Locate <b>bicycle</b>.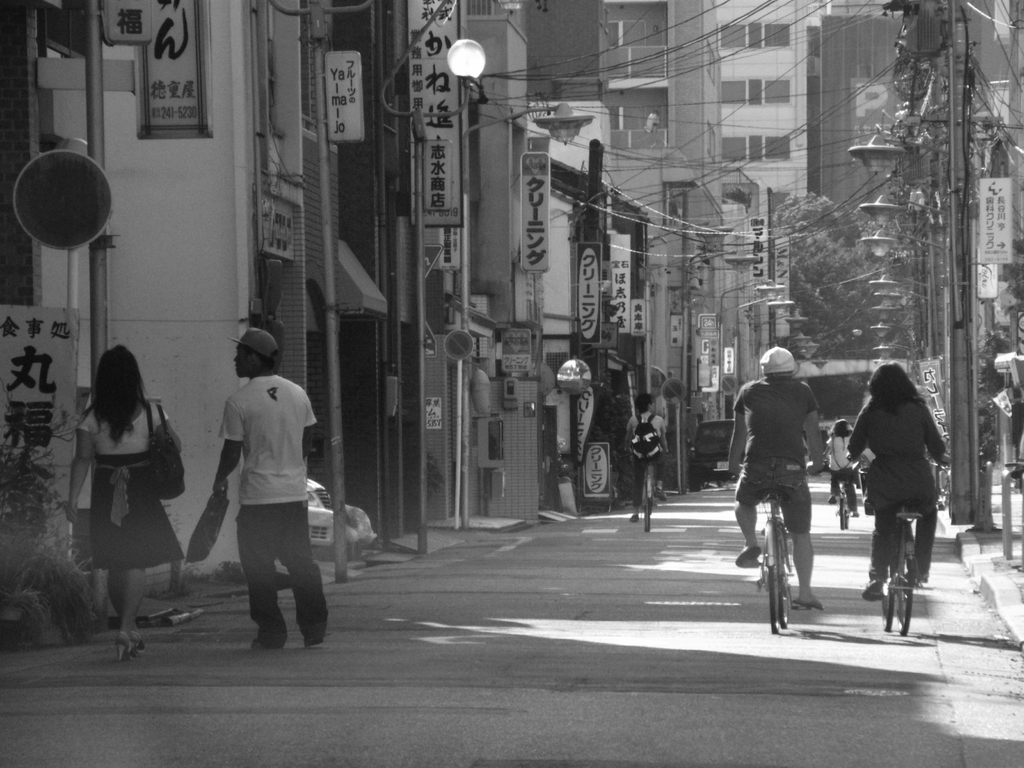
Bounding box: BBox(845, 451, 952, 636).
